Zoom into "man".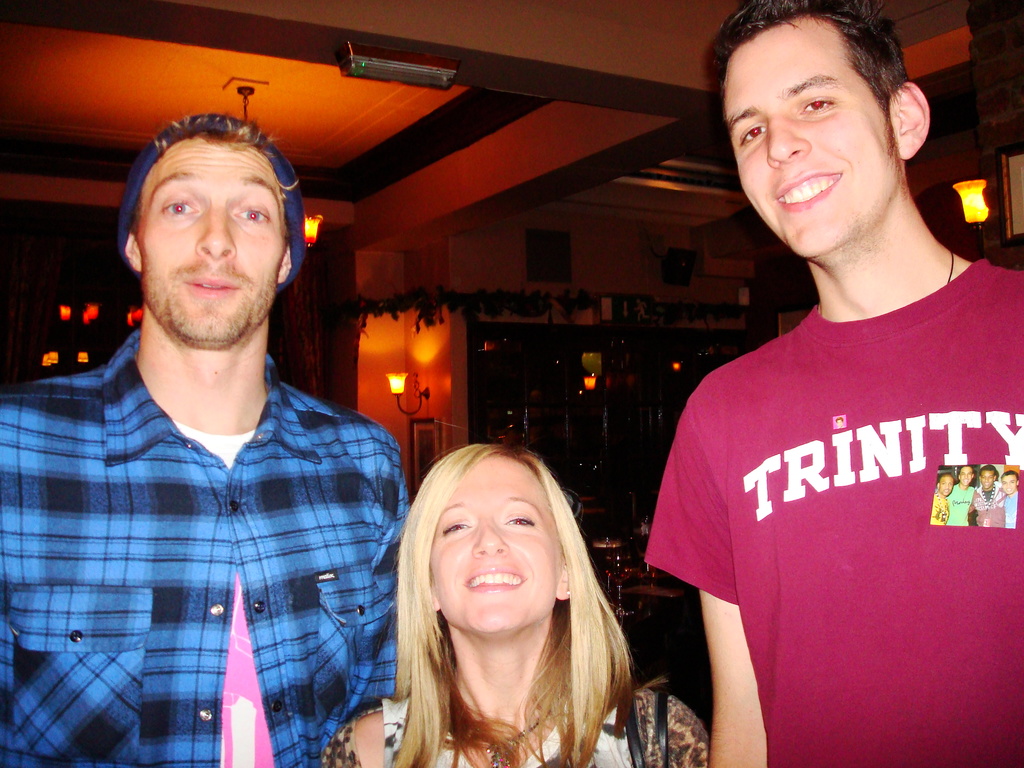
Zoom target: <bbox>41, 85, 407, 767</bbox>.
